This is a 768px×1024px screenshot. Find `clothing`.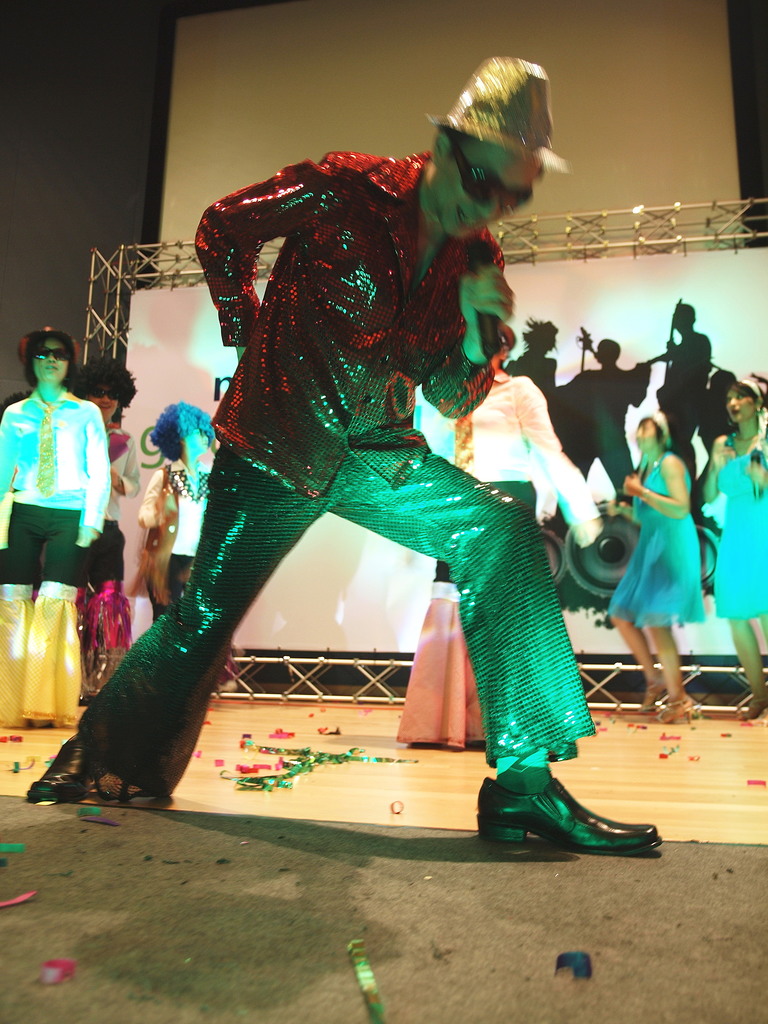
Bounding box: <box>52,435,138,689</box>.
